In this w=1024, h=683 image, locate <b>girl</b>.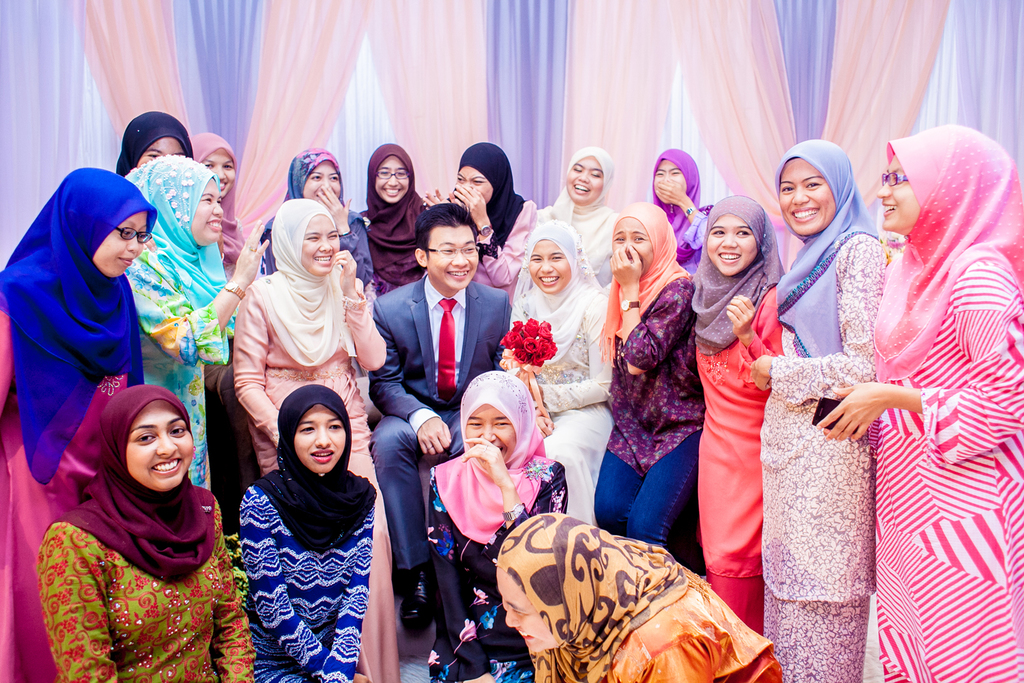
Bounding box: x1=422, y1=368, x2=569, y2=682.
